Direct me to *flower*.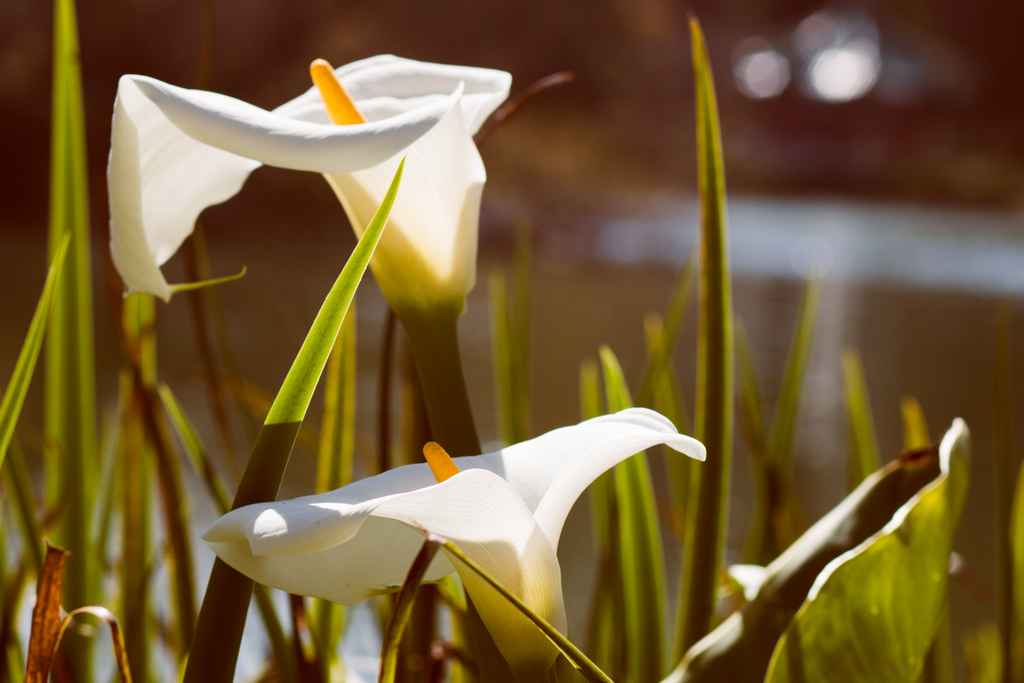
Direction: 216 397 665 645.
